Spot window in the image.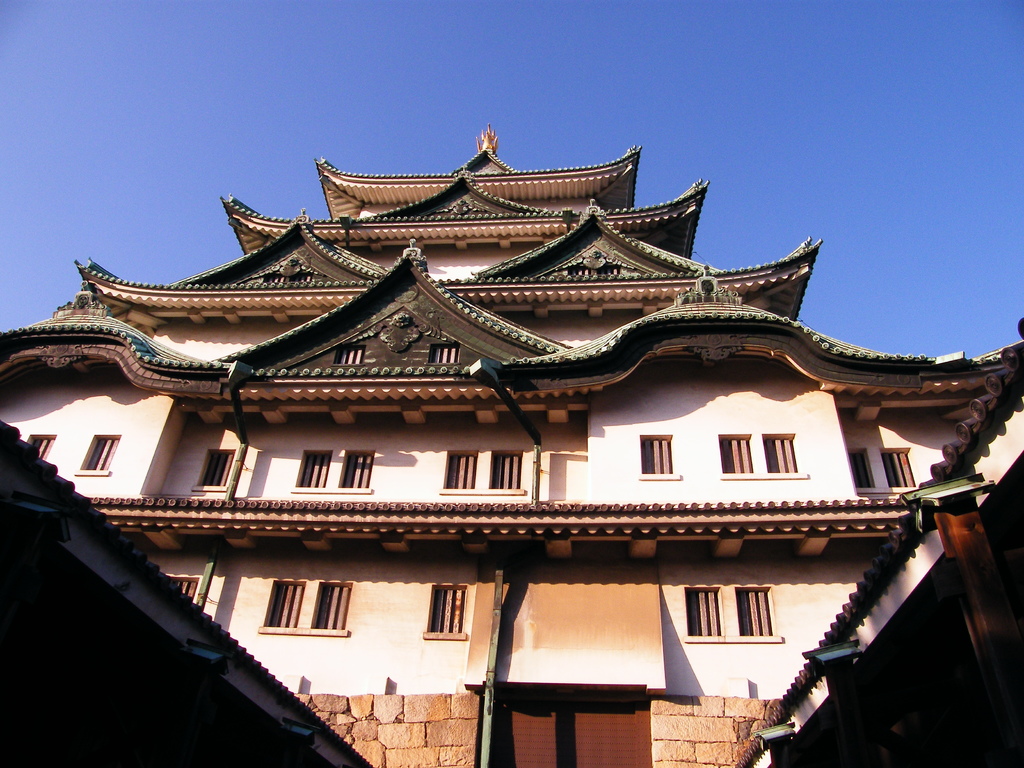
window found at [left=762, top=433, right=804, bottom=479].
